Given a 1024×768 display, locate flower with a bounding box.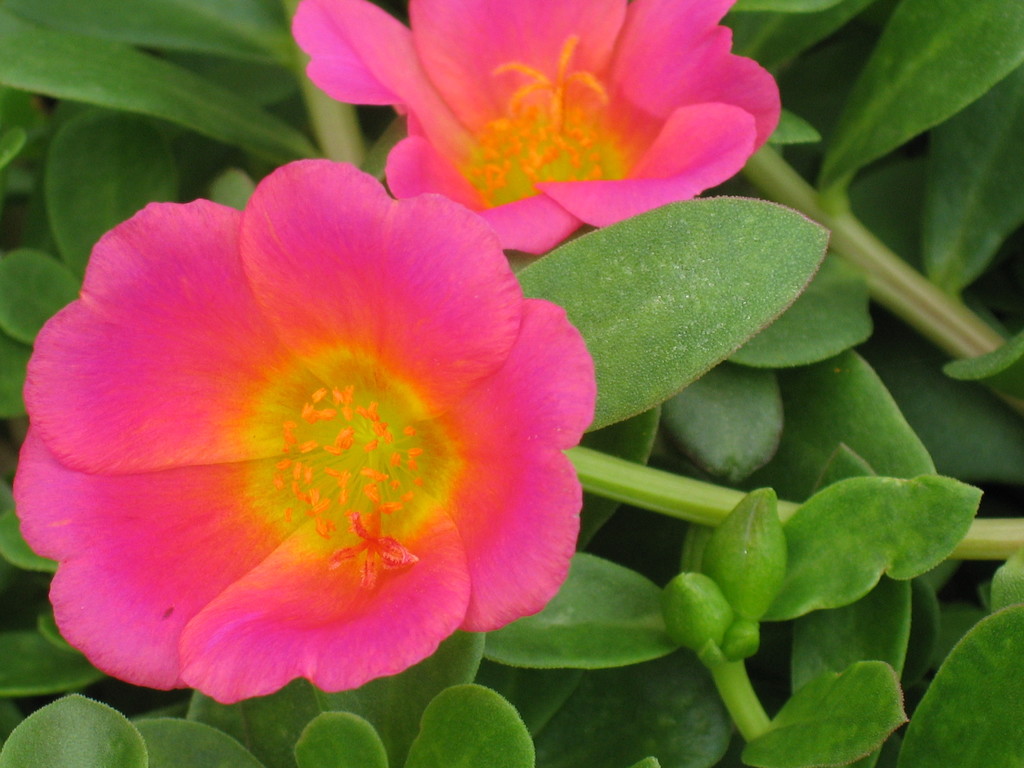
Located: 289:0:785:260.
